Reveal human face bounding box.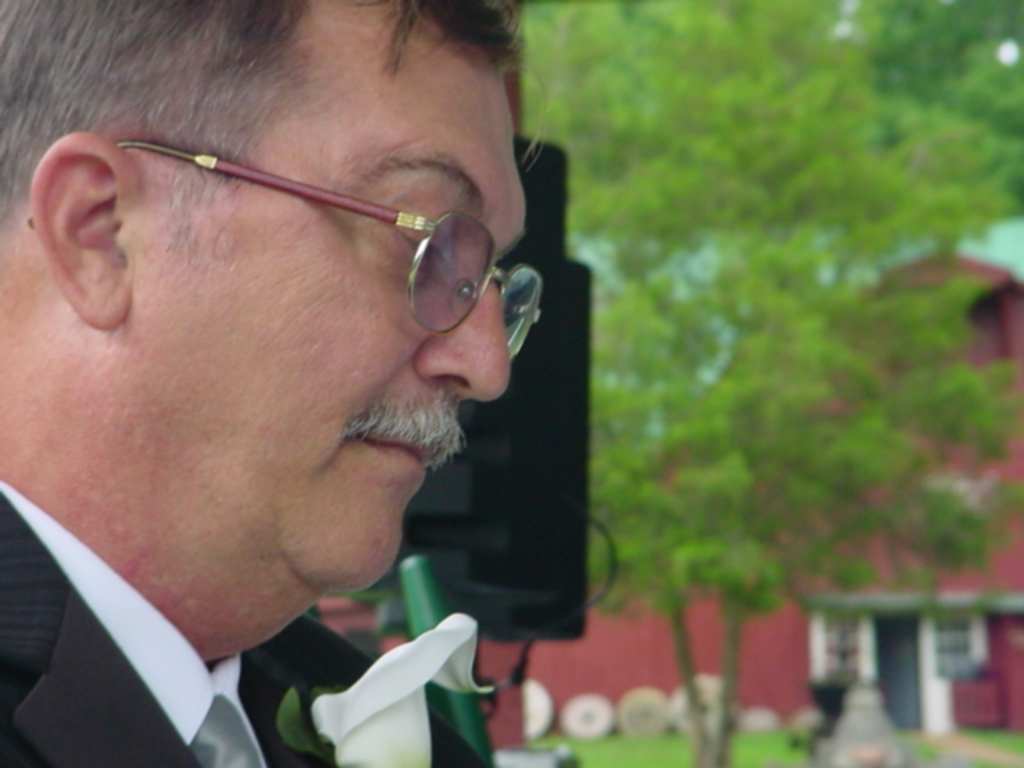
Revealed: l=126, t=64, r=526, b=586.
